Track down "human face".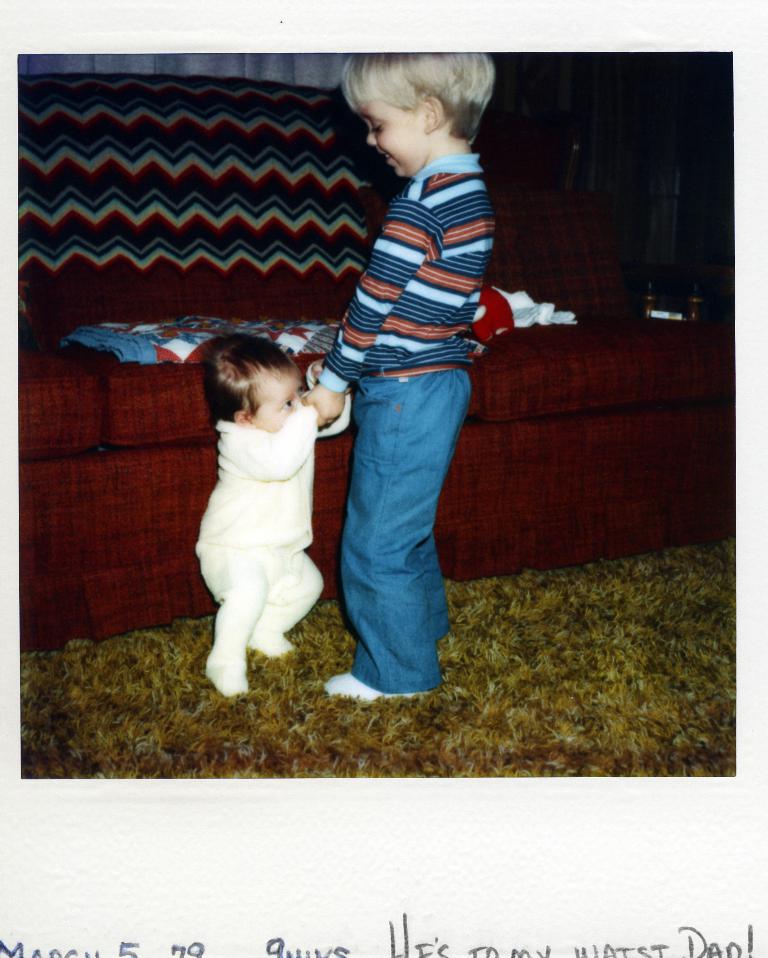
Tracked to (256,374,305,432).
